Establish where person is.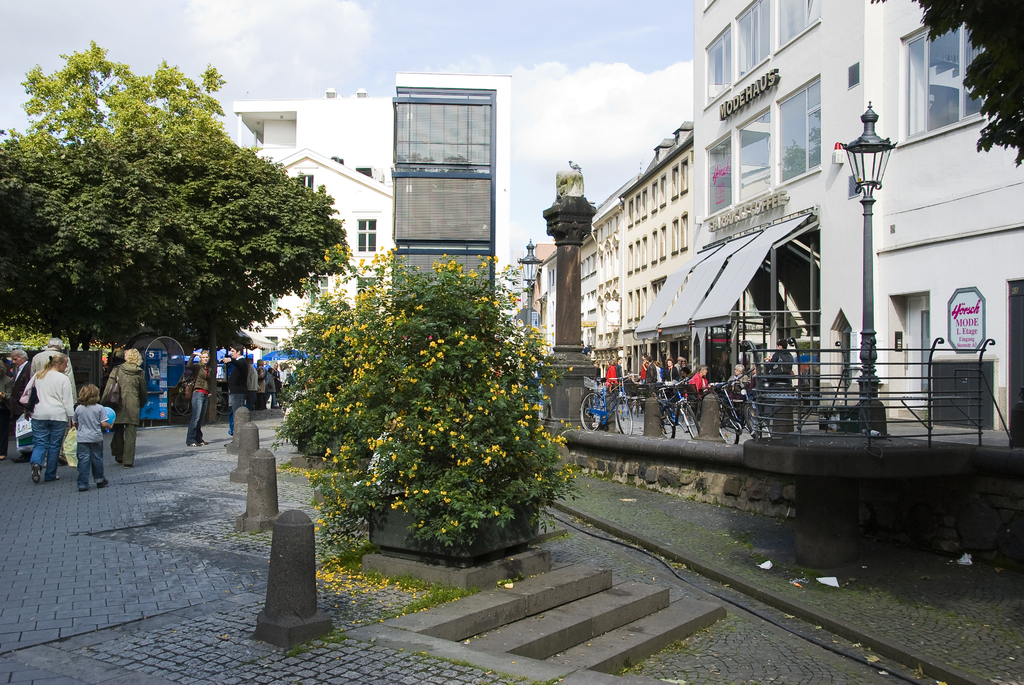
Established at 179 342 218 451.
